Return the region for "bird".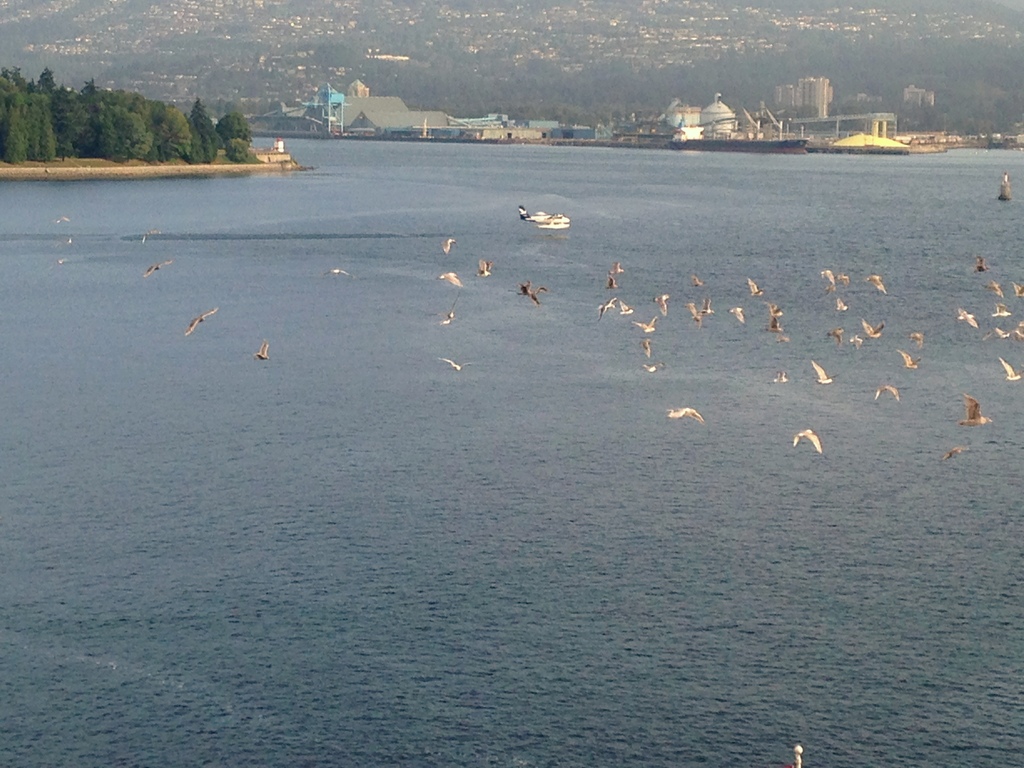
[835,274,849,289].
